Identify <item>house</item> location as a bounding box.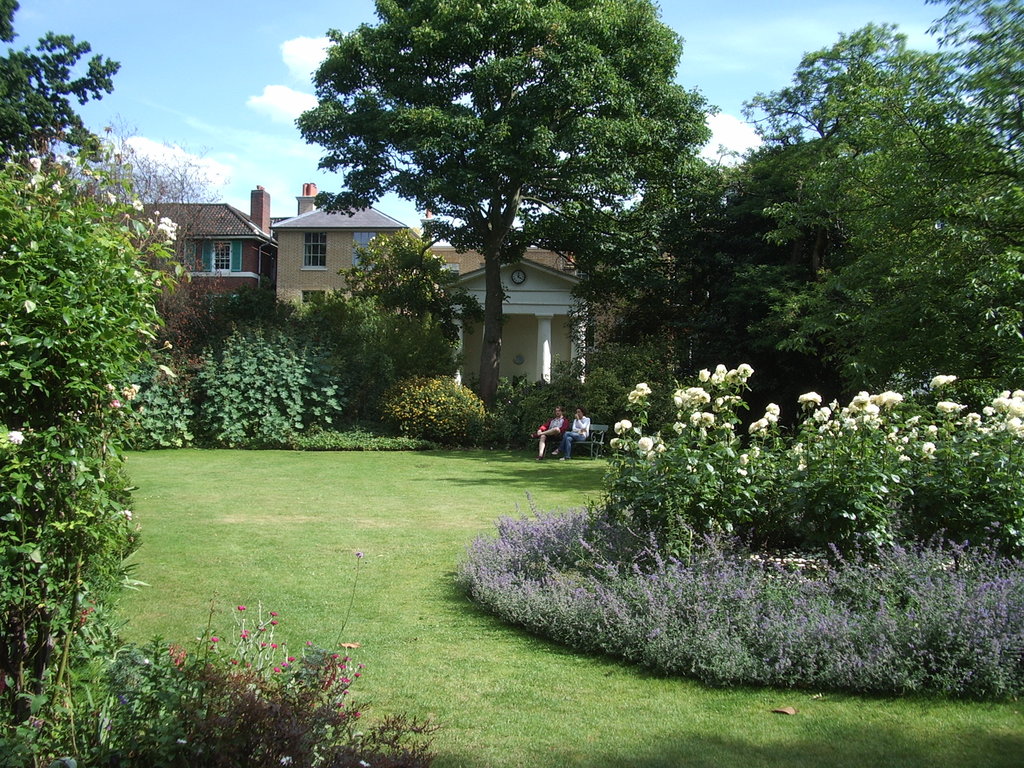
detection(447, 248, 597, 394).
